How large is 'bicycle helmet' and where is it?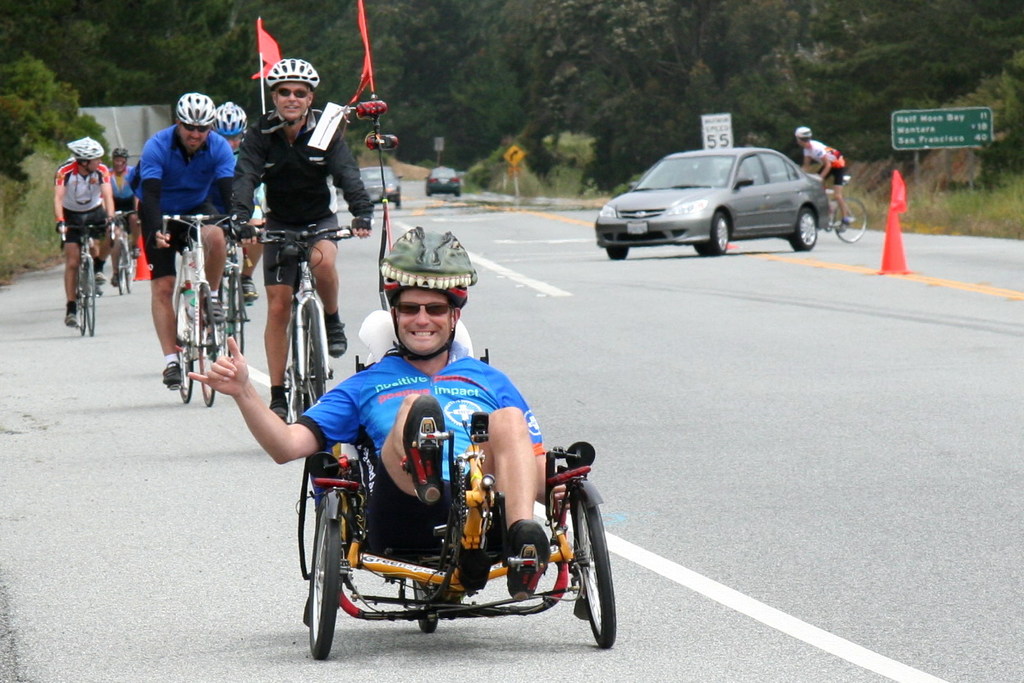
Bounding box: (208, 99, 254, 138).
